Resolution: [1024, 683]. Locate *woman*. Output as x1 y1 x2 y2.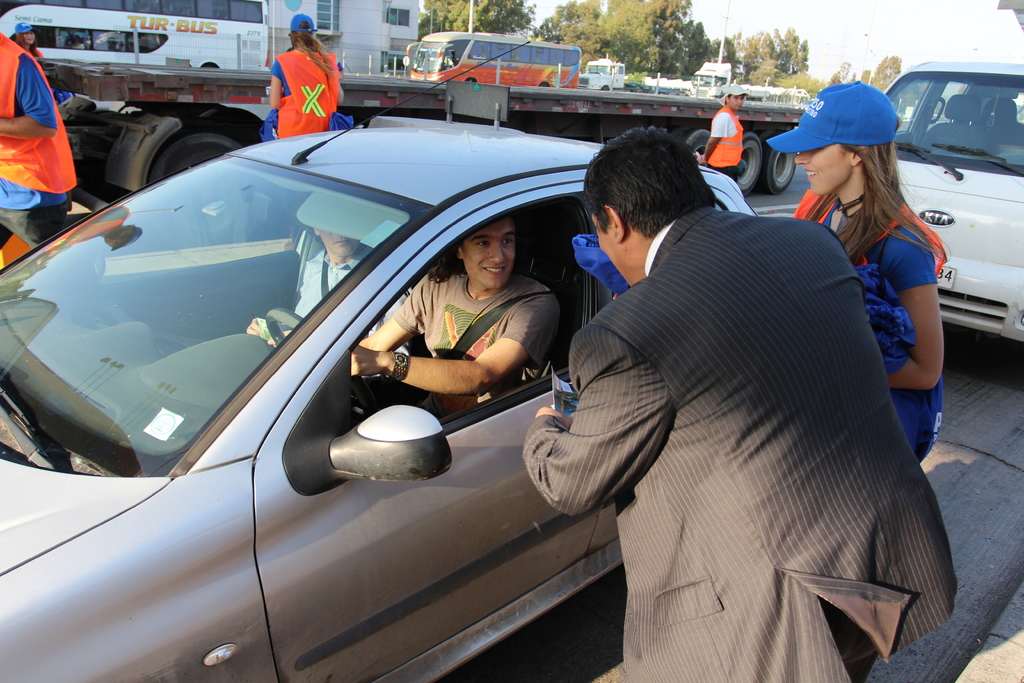
796 81 943 463.
